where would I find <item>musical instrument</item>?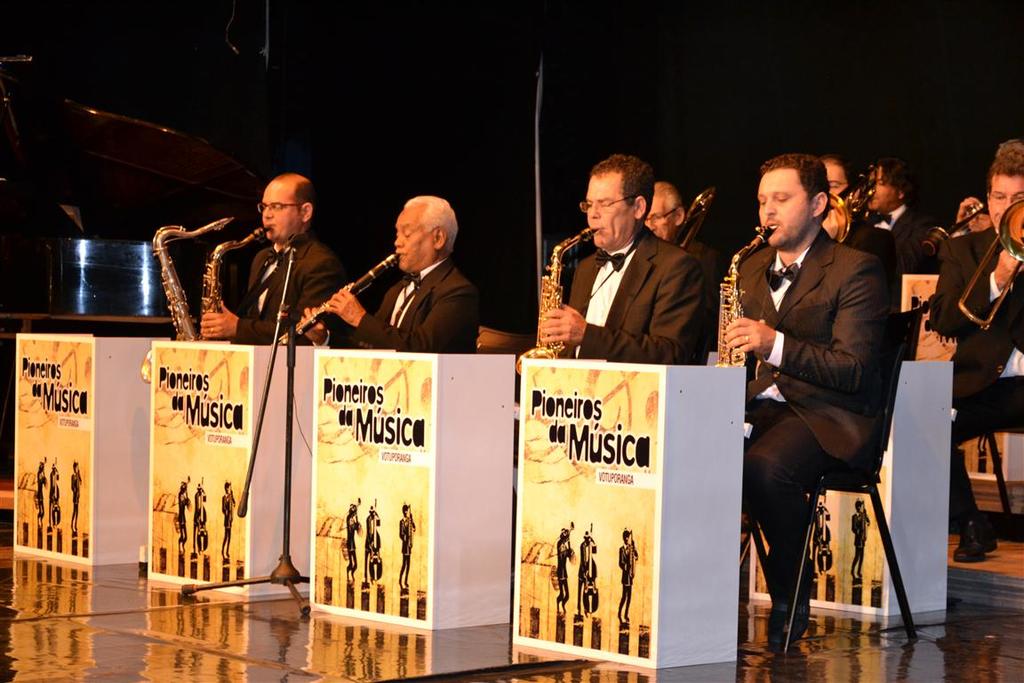
At bbox=(132, 220, 225, 382).
